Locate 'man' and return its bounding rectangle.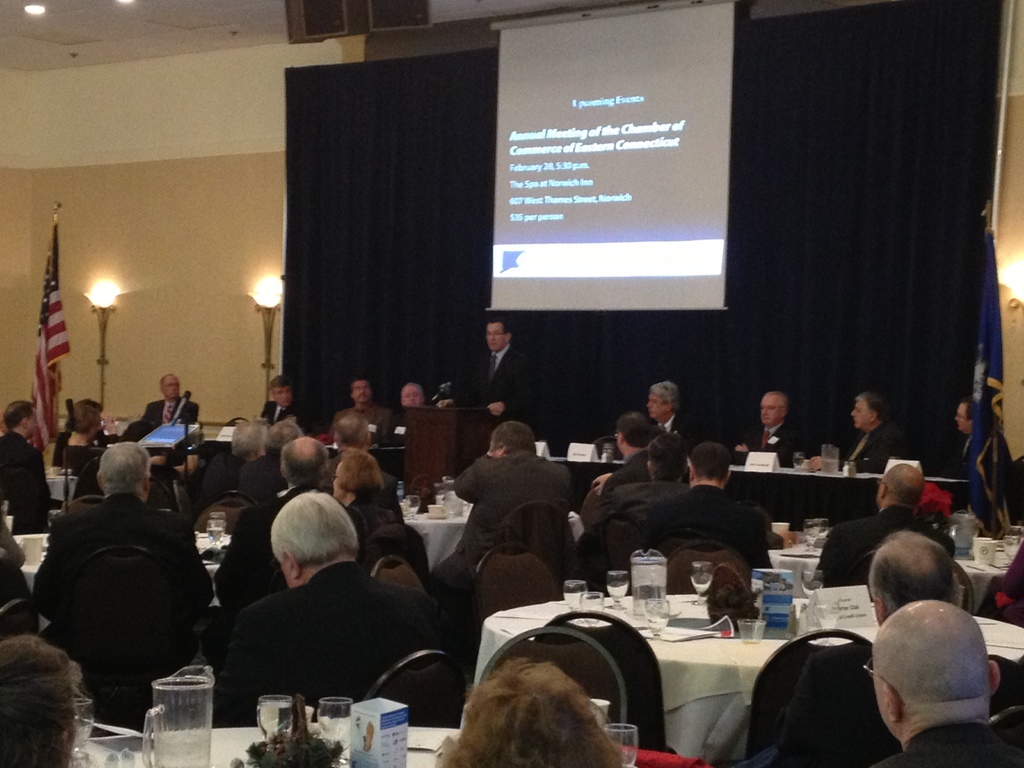
(817,461,955,595).
